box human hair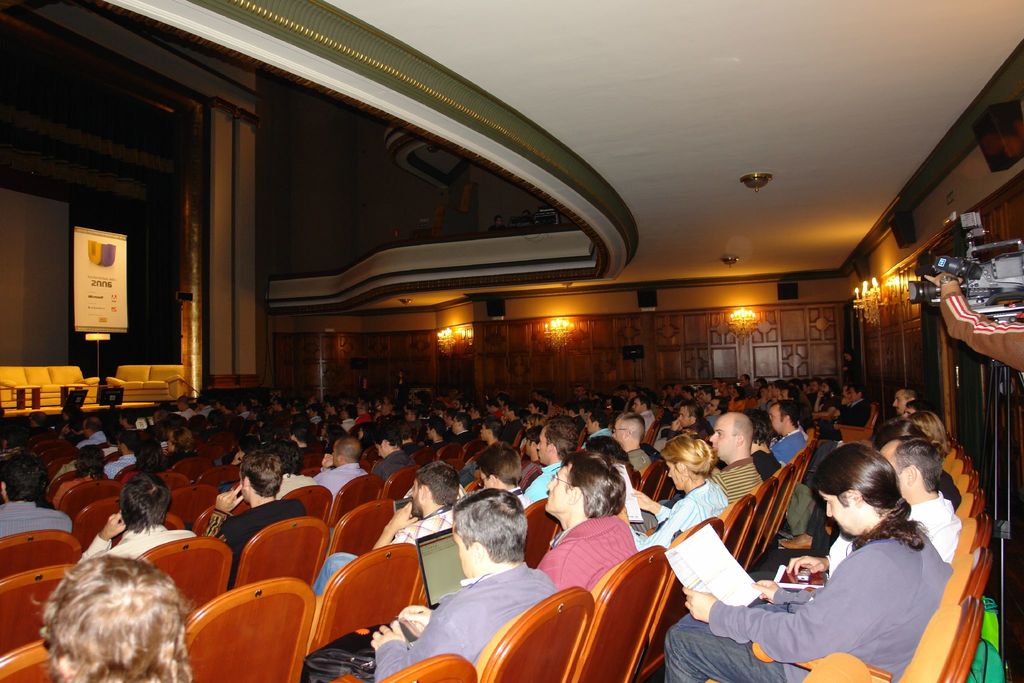
404 456 458 522
